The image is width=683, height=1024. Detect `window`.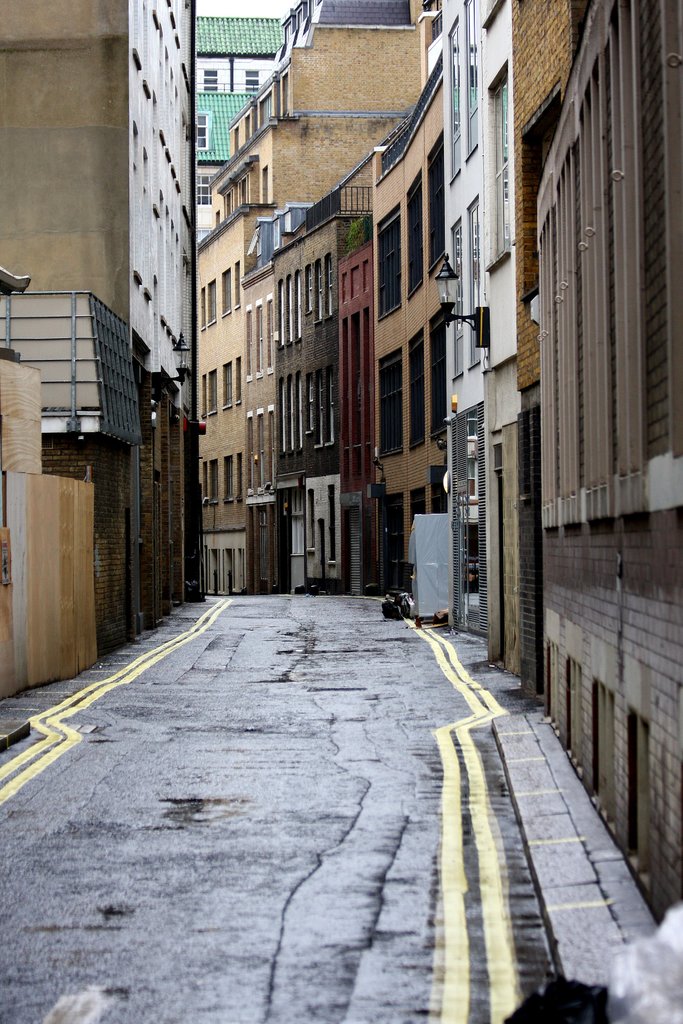
Detection: {"left": 256, "top": 89, "right": 275, "bottom": 129}.
